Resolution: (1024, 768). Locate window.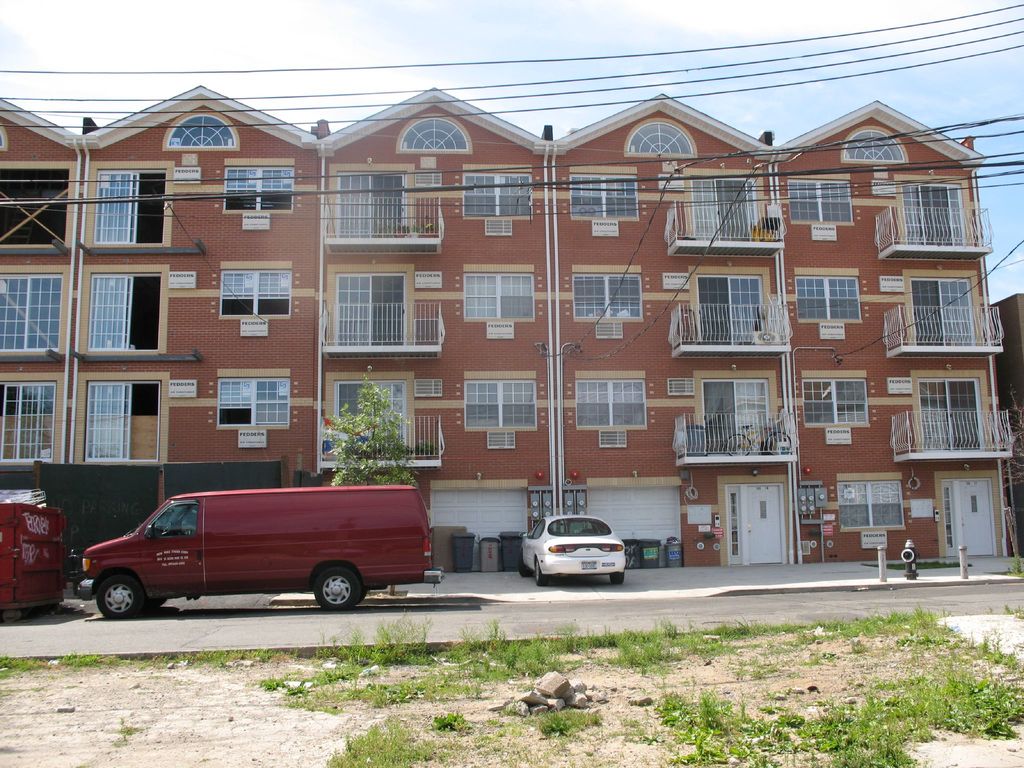
[0,267,65,356].
